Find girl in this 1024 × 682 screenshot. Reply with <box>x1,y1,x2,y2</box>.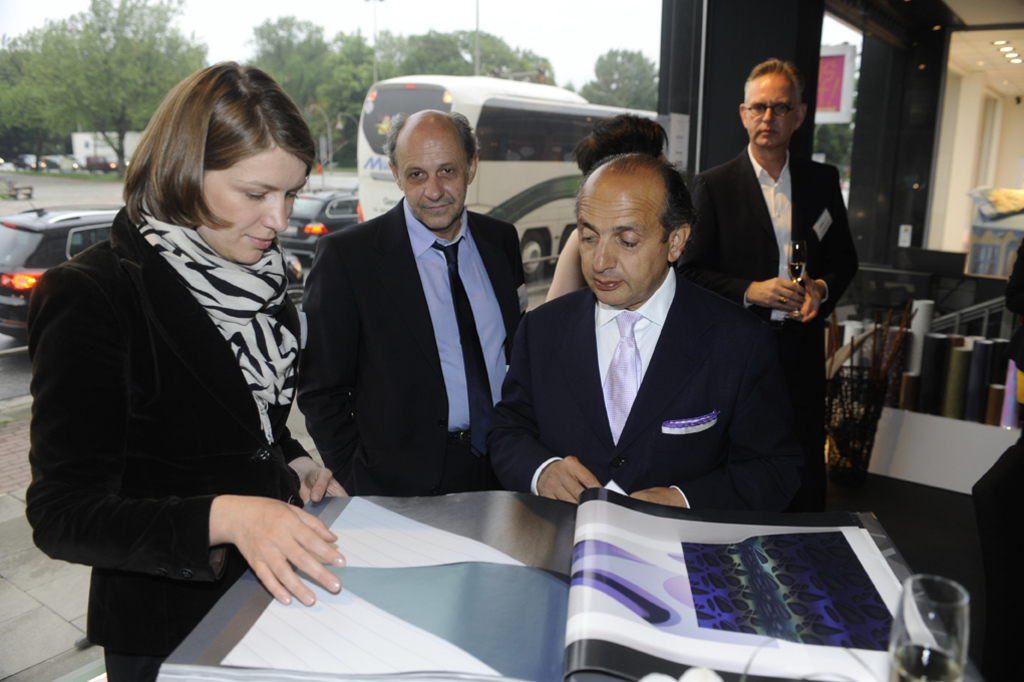
<box>548,116,662,310</box>.
